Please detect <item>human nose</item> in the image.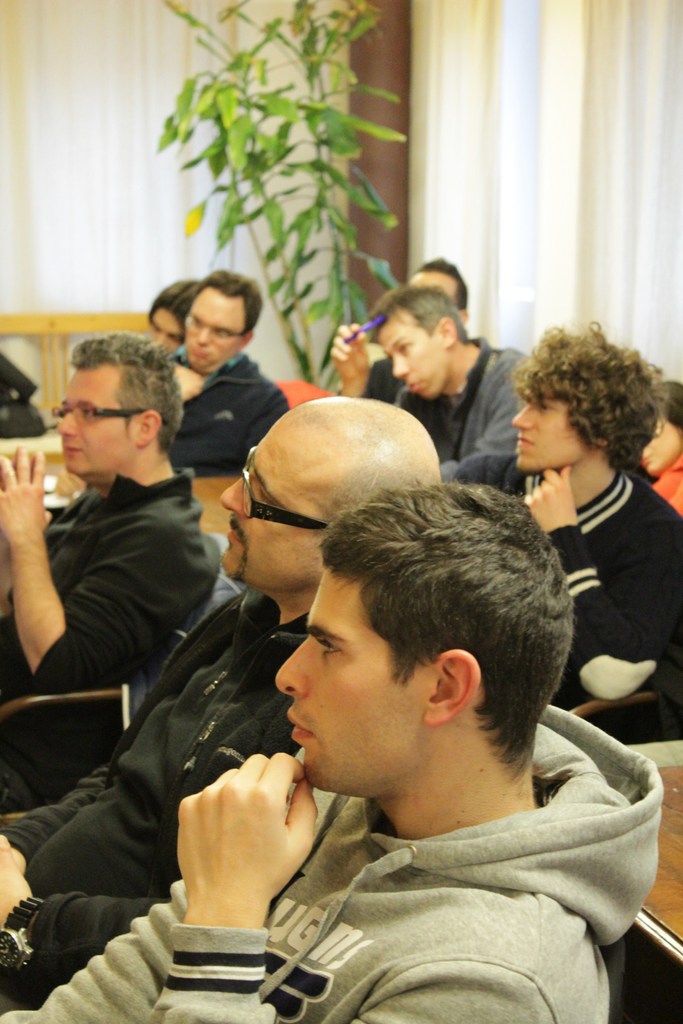
bbox=[392, 358, 411, 376].
